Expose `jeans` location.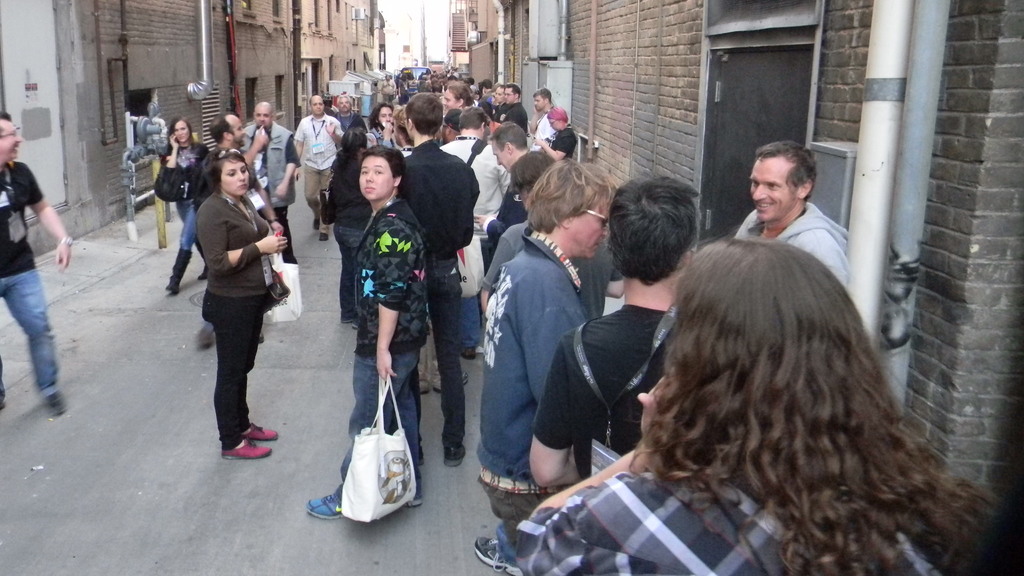
Exposed at Rect(474, 477, 547, 547).
